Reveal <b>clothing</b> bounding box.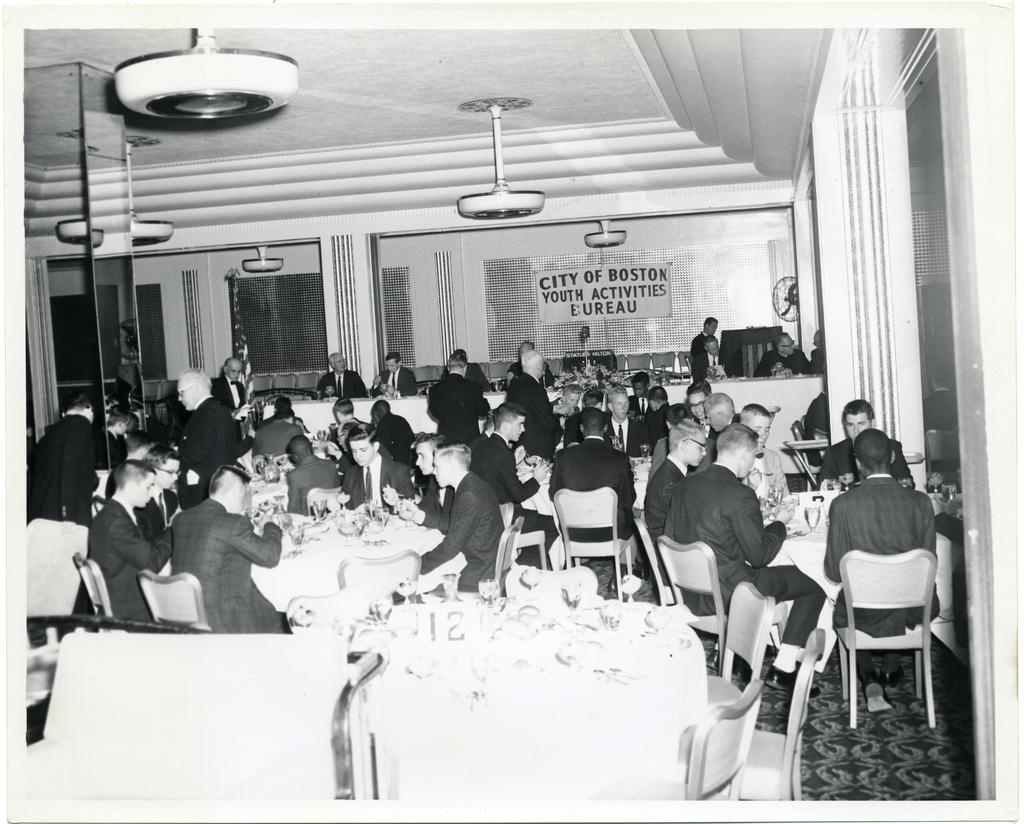
Revealed: 506:366:563:454.
